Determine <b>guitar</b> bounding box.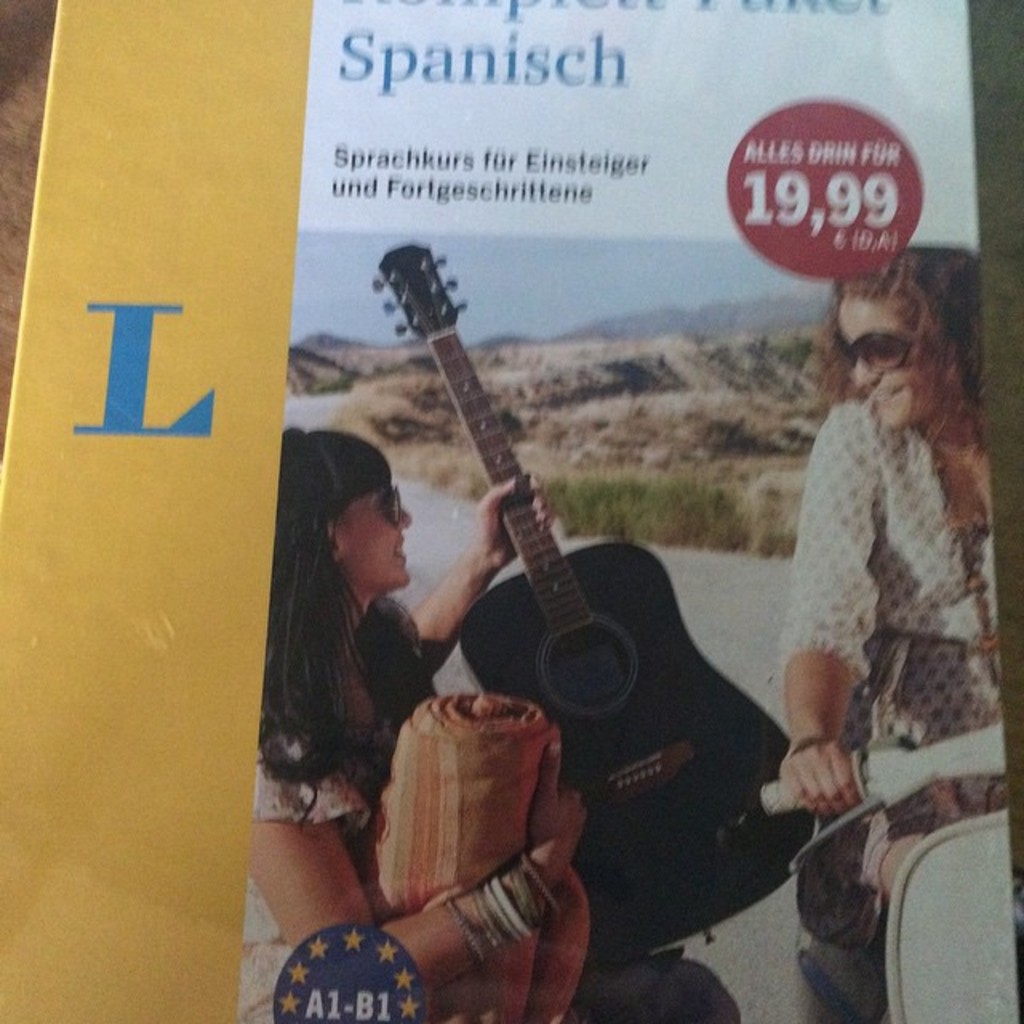
Determined: left=357, top=216, right=776, bottom=891.
